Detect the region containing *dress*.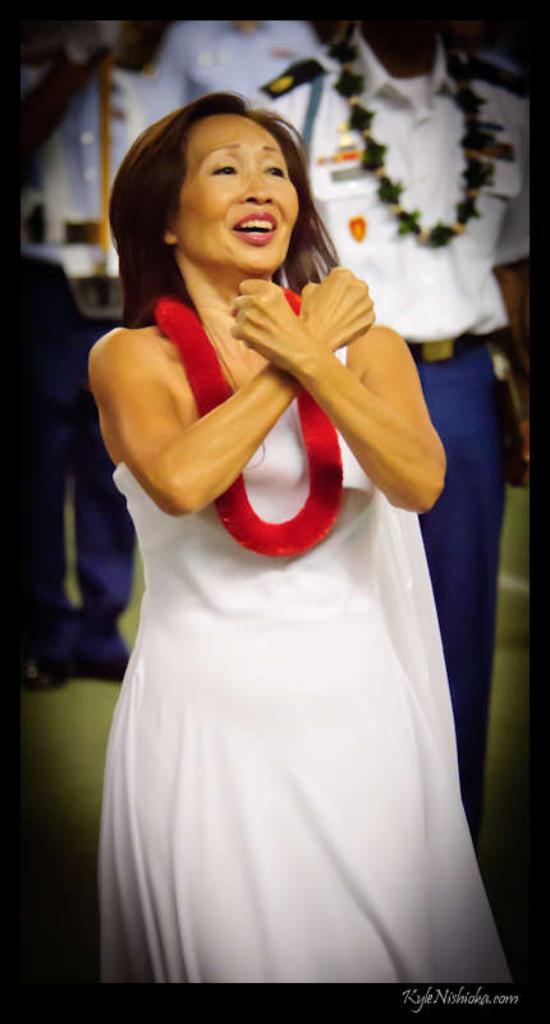
[x1=98, y1=347, x2=514, y2=986].
